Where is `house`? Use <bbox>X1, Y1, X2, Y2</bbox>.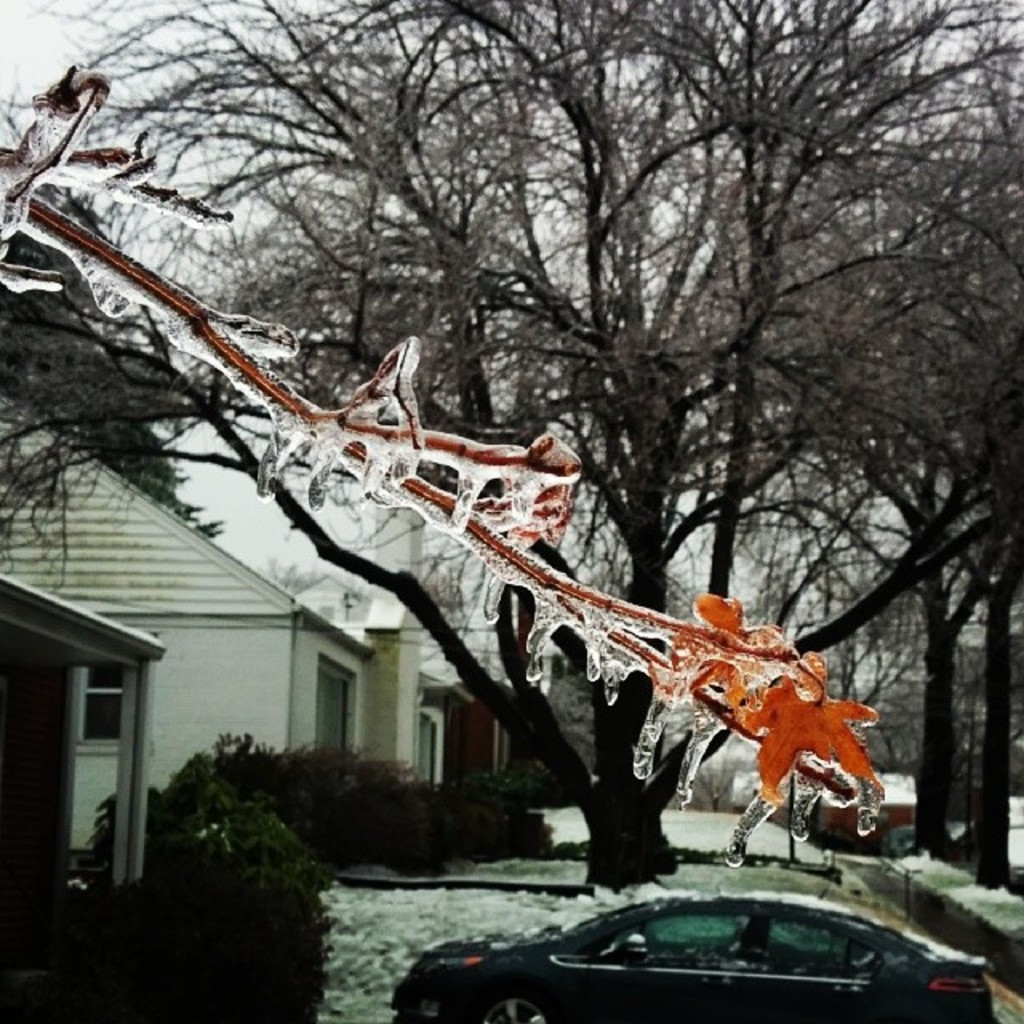
<bbox>0, 341, 427, 917</bbox>.
